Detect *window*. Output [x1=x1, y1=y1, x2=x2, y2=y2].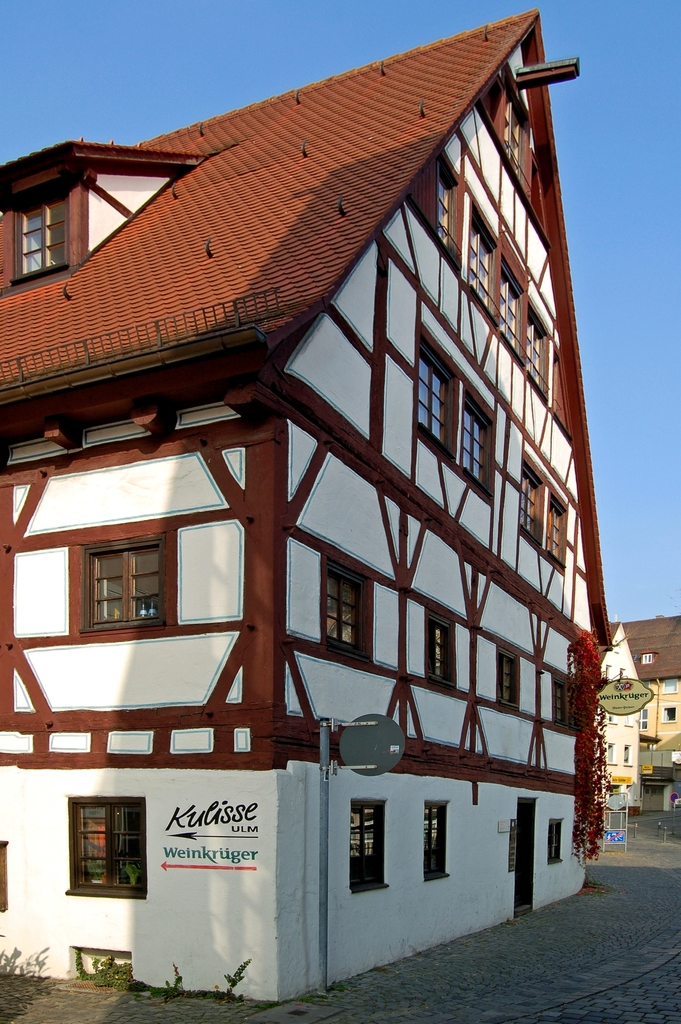
[x1=431, y1=156, x2=468, y2=265].
